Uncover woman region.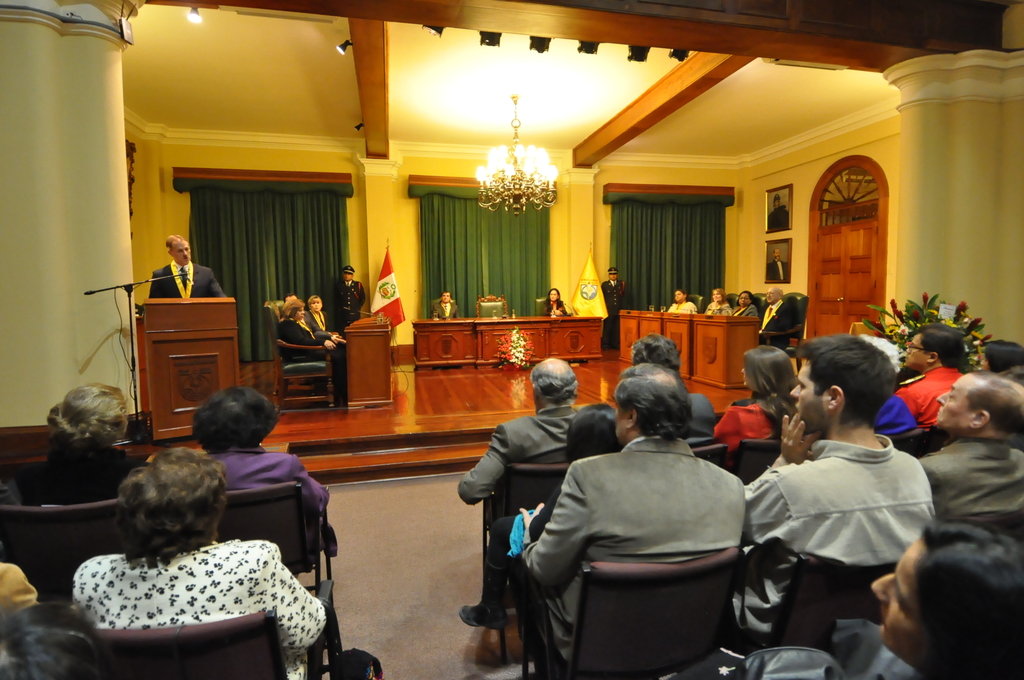
Uncovered: x1=177, y1=385, x2=335, y2=562.
